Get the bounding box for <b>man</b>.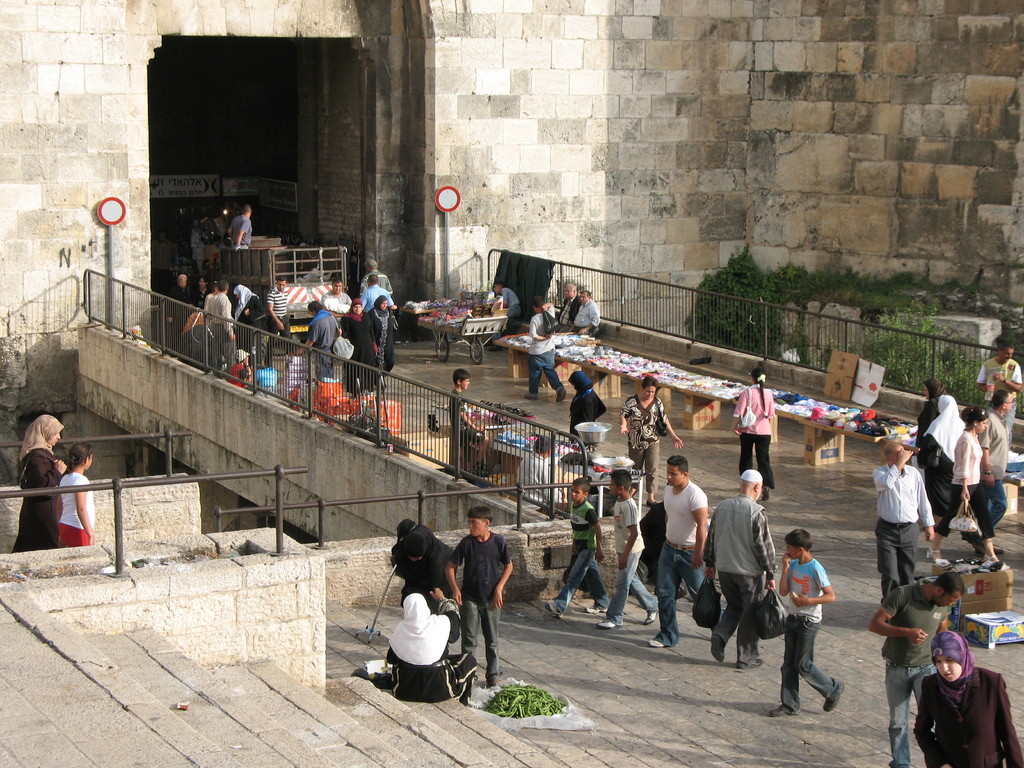
646/452/710/648.
